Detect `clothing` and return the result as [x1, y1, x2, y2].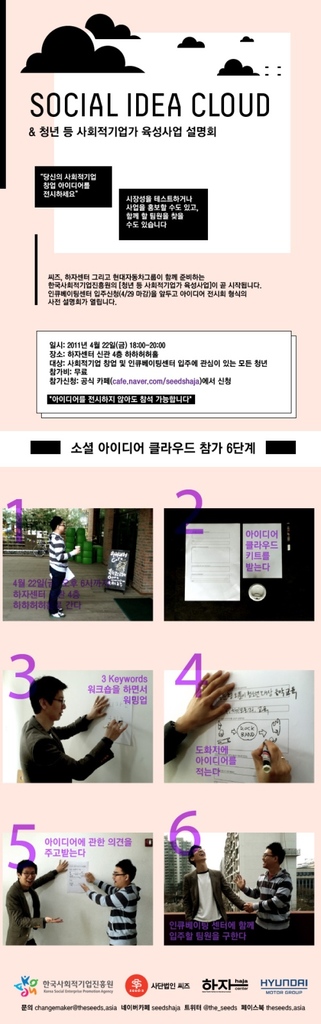
[19, 703, 121, 788].
